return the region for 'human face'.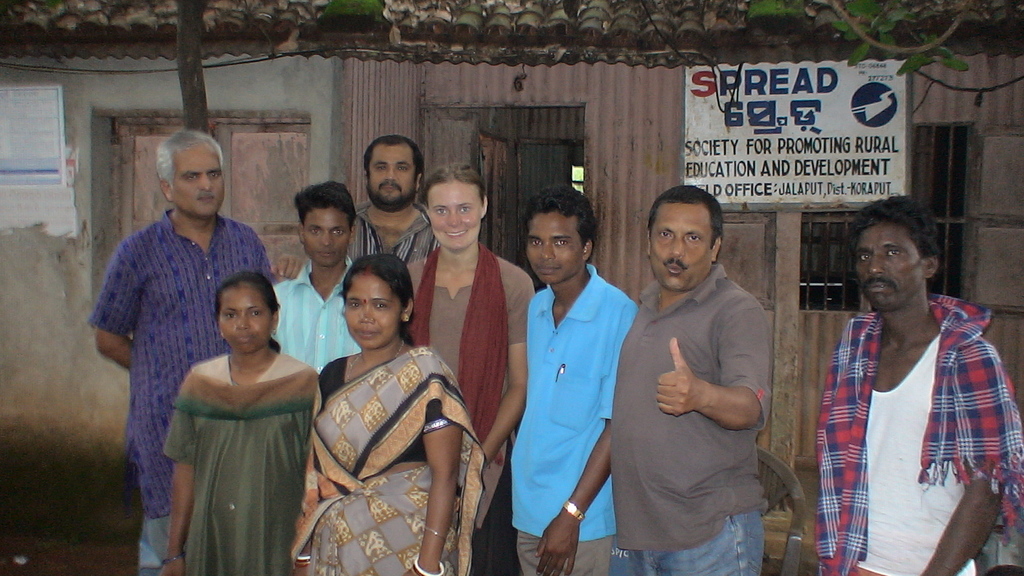
rect(429, 180, 481, 251).
